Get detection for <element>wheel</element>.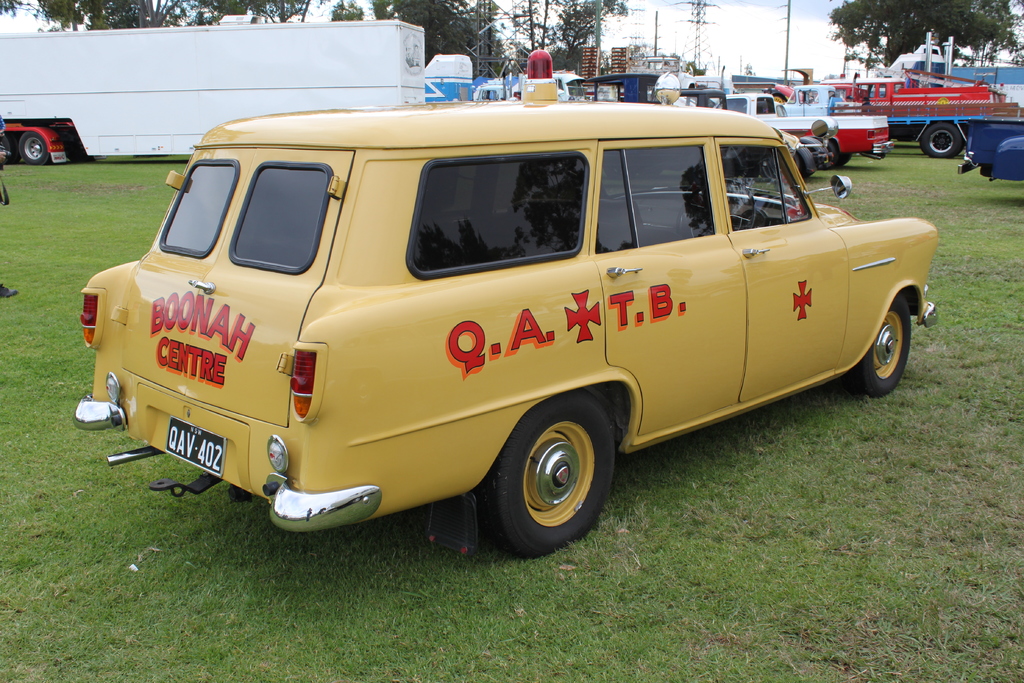
Detection: Rect(845, 303, 915, 396).
